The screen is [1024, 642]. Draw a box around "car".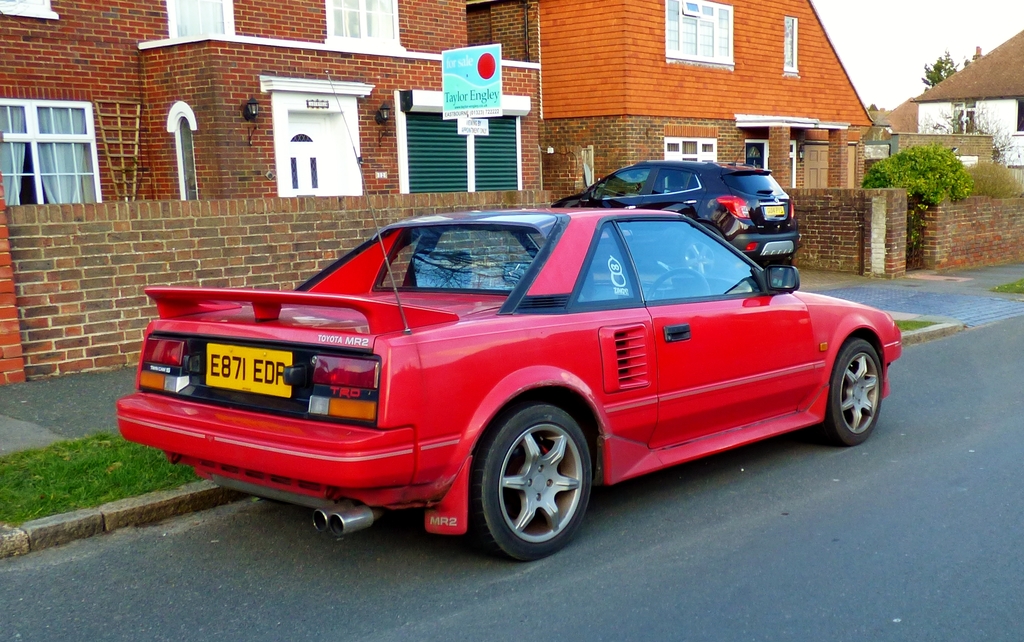
[left=553, top=145, right=801, bottom=277].
